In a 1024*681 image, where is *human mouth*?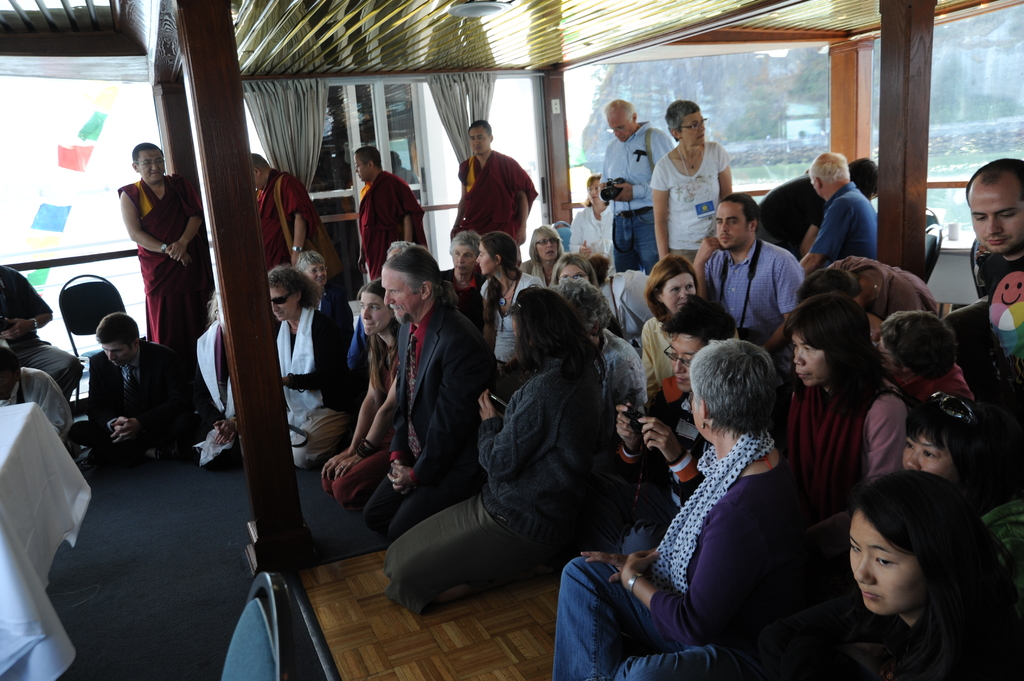
455:266:467:272.
